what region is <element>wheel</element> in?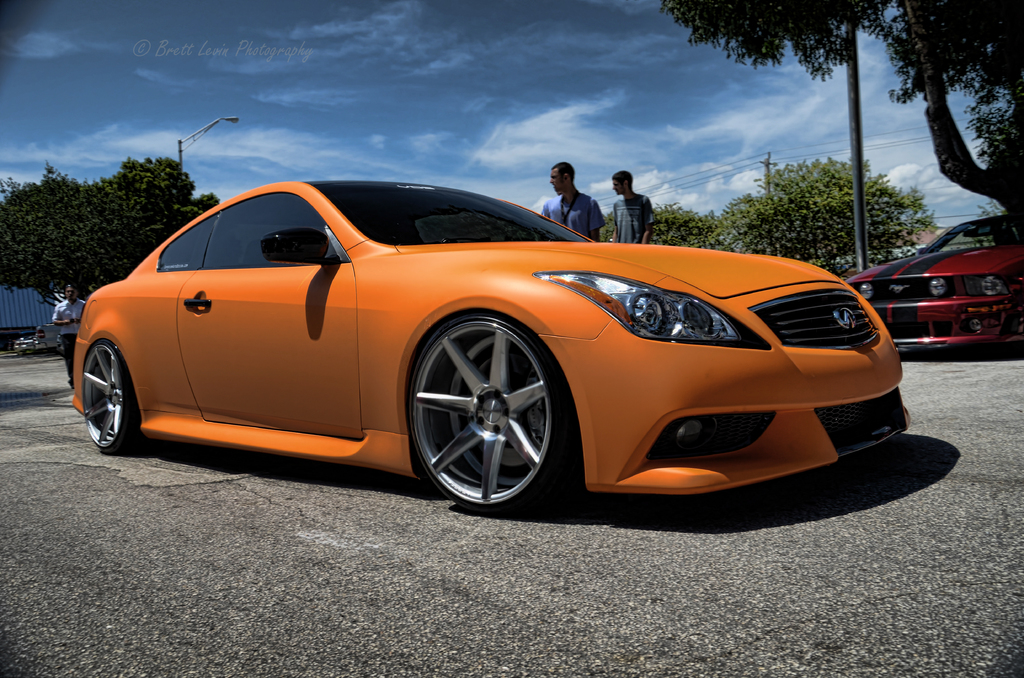
rect(83, 344, 144, 454).
